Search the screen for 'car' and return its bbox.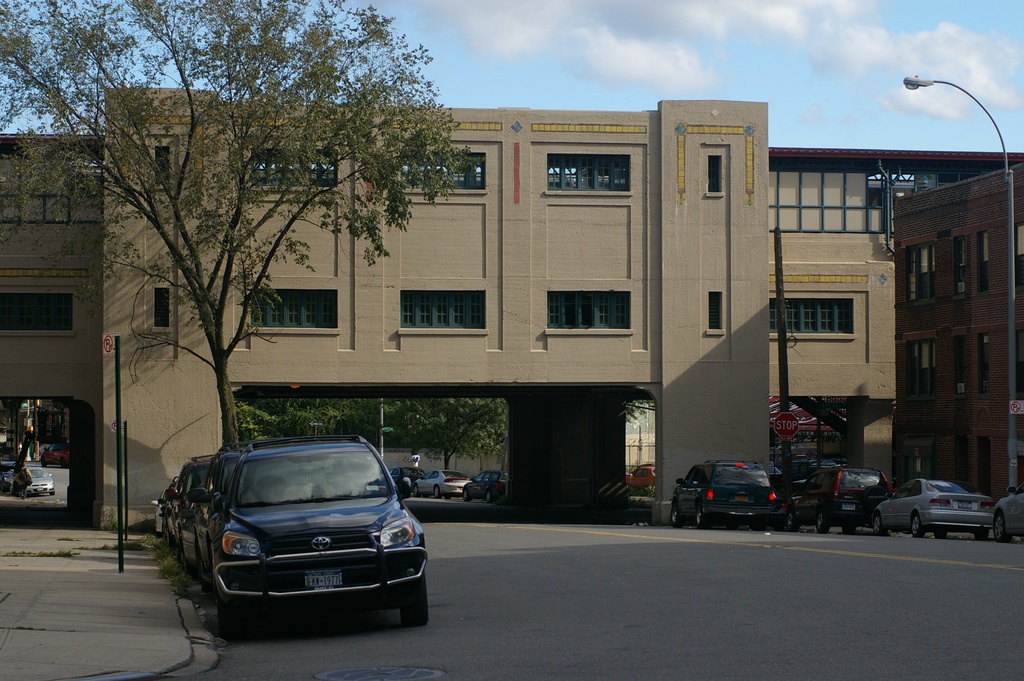
Found: [left=186, top=443, right=349, bottom=561].
